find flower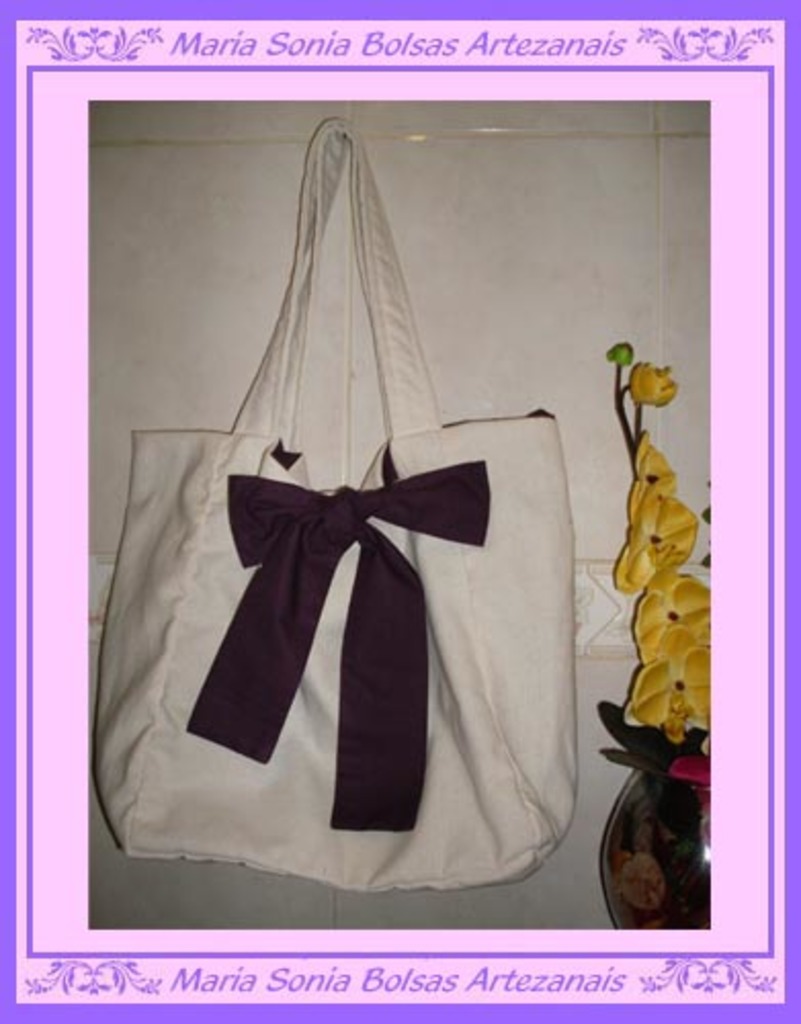
[629,365,676,401]
